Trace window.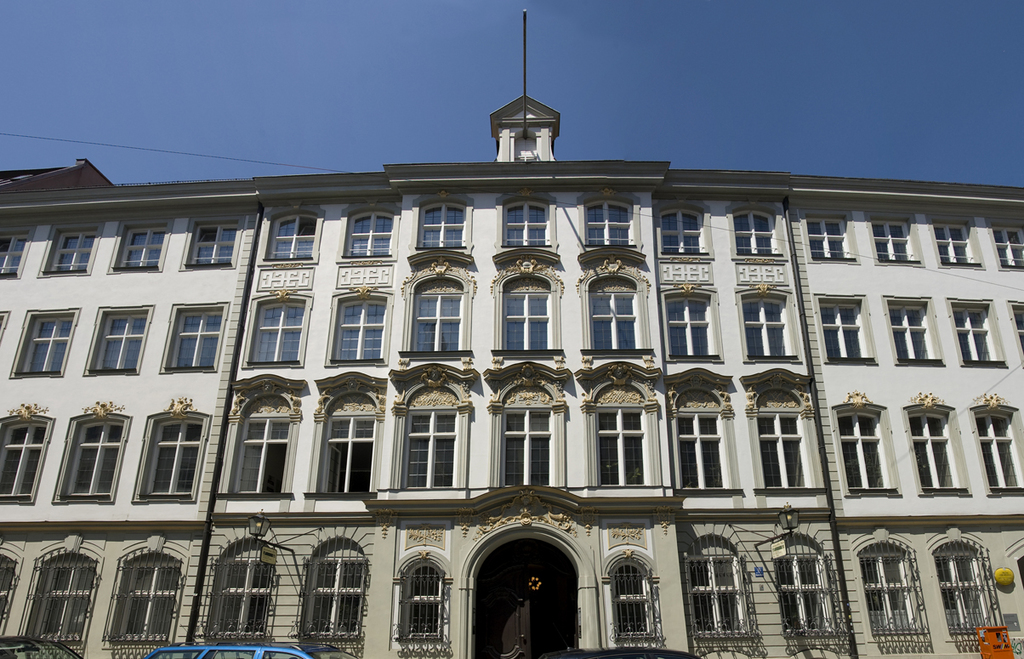
Traced to (821, 303, 868, 363).
